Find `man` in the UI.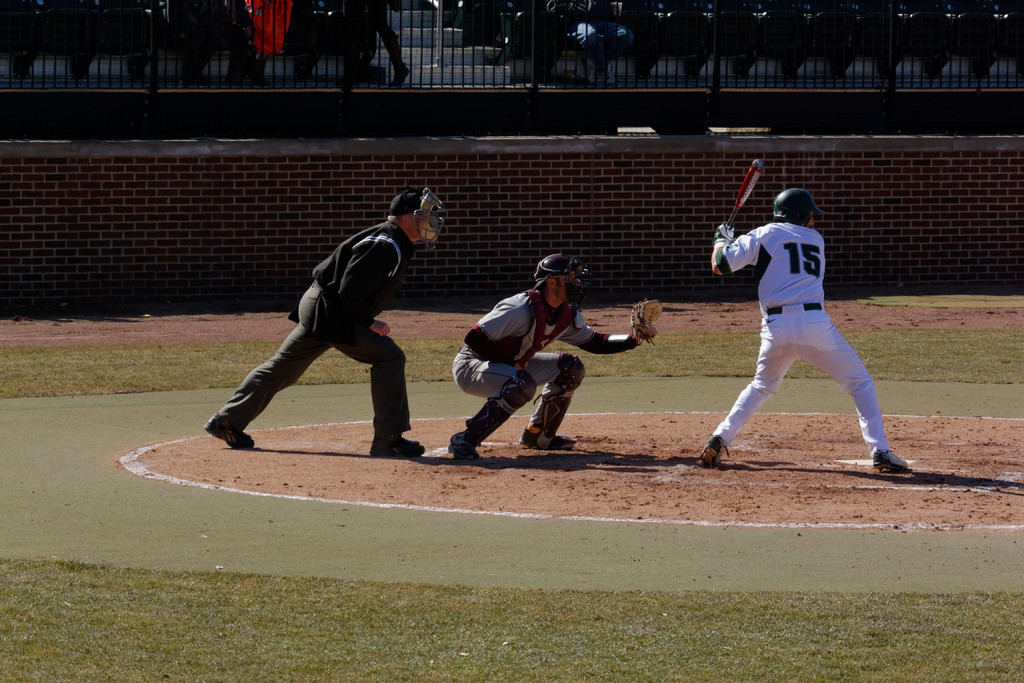
UI element at bbox=[451, 249, 656, 459].
